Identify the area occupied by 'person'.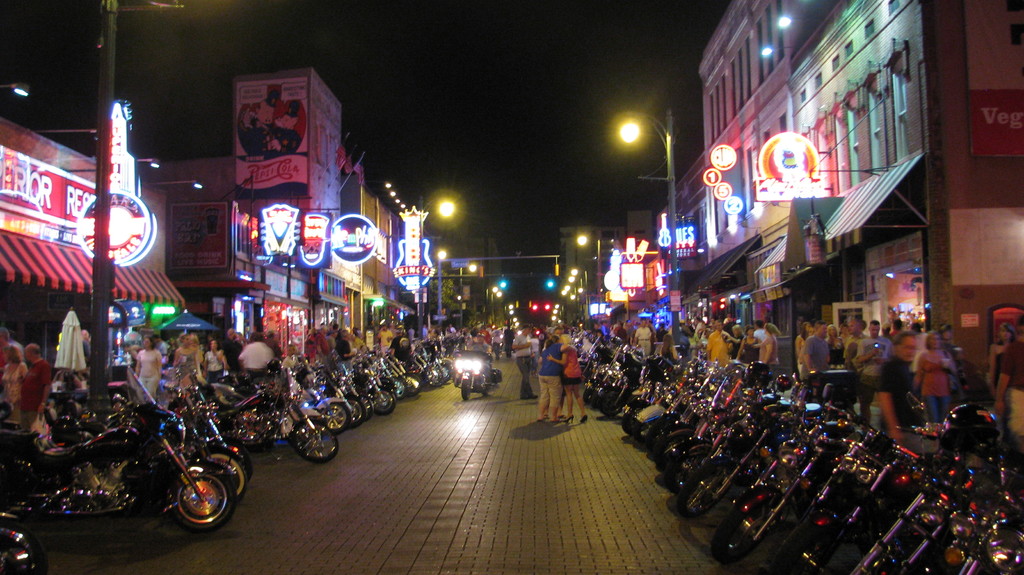
Area: (x1=2, y1=344, x2=31, y2=409).
